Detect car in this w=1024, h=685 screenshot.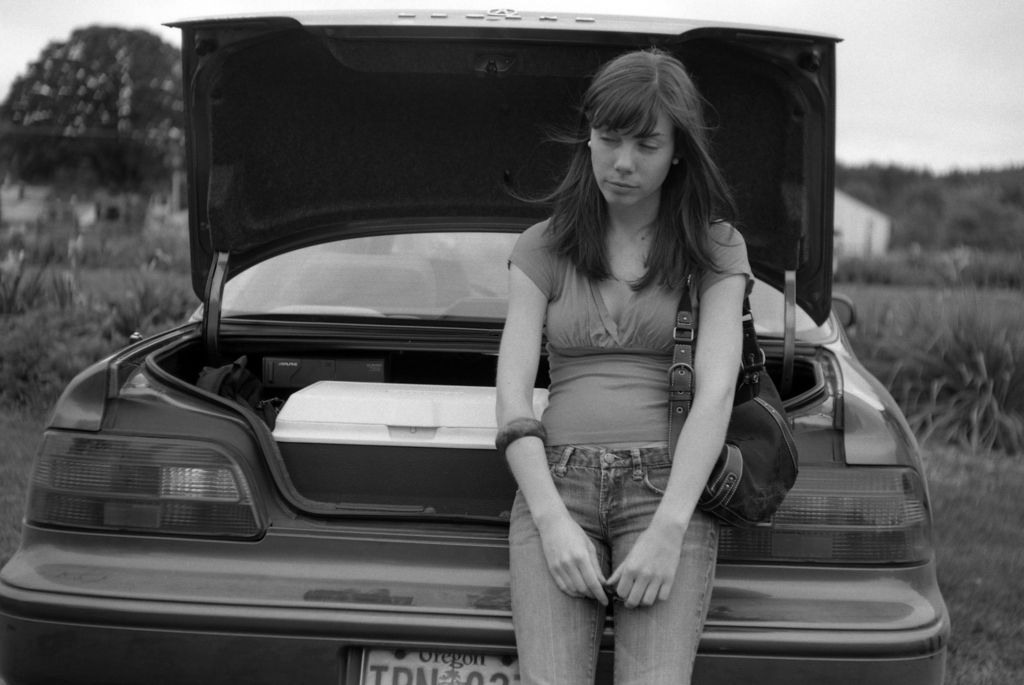
Detection: [x1=0, y1=0, x2=961, y2=679].
